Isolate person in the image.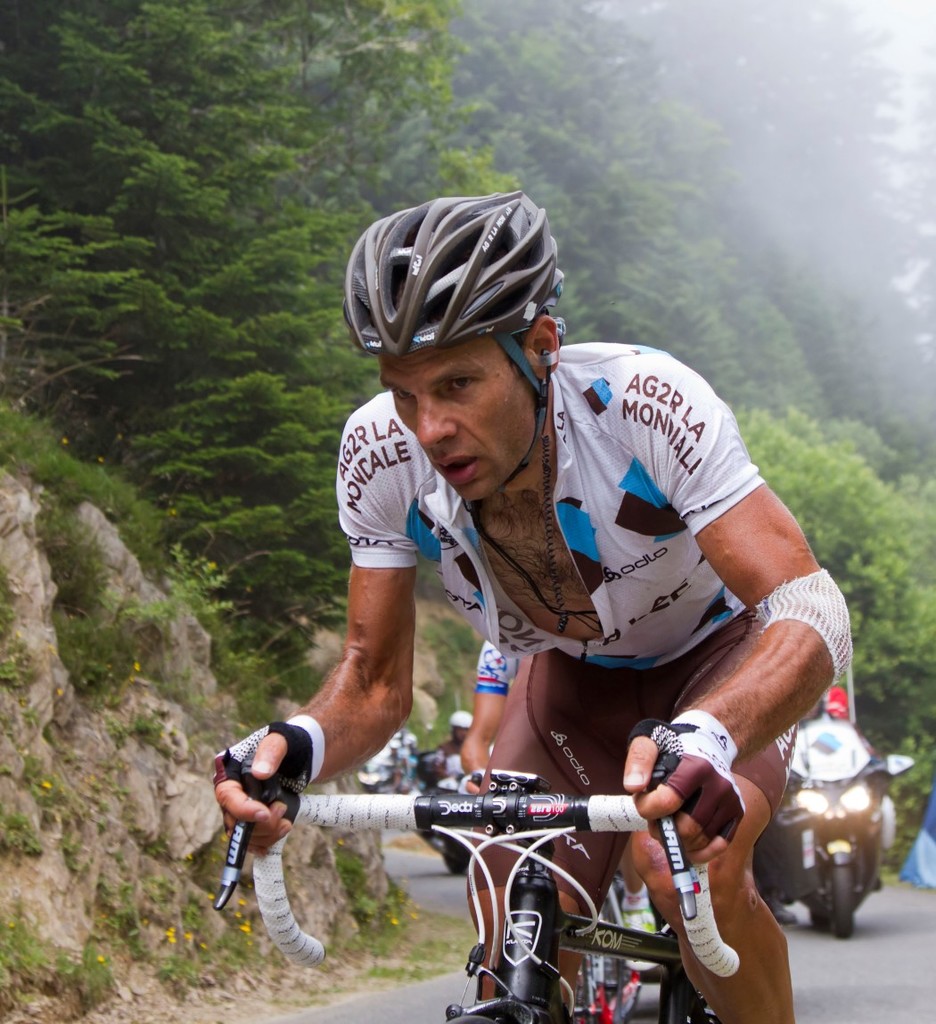
Isolated region: detection(411, 709, 474, 807).
